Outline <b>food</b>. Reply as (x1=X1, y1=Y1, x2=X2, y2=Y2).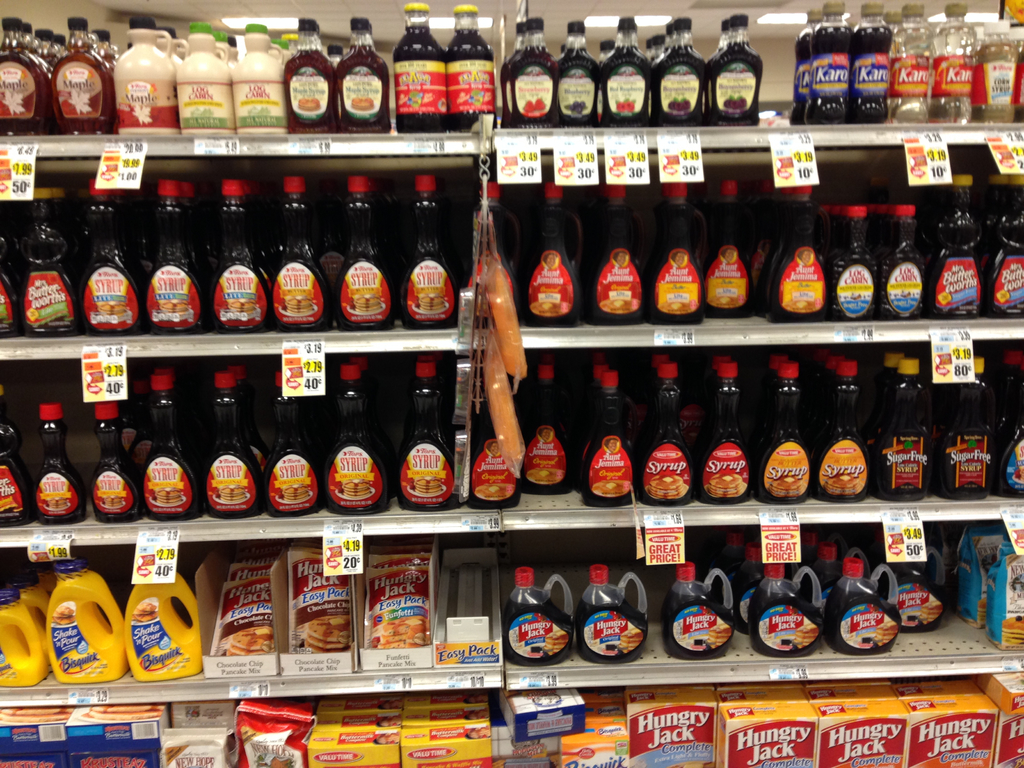
(x1=722, y1=94, x2=747, y2=110).
